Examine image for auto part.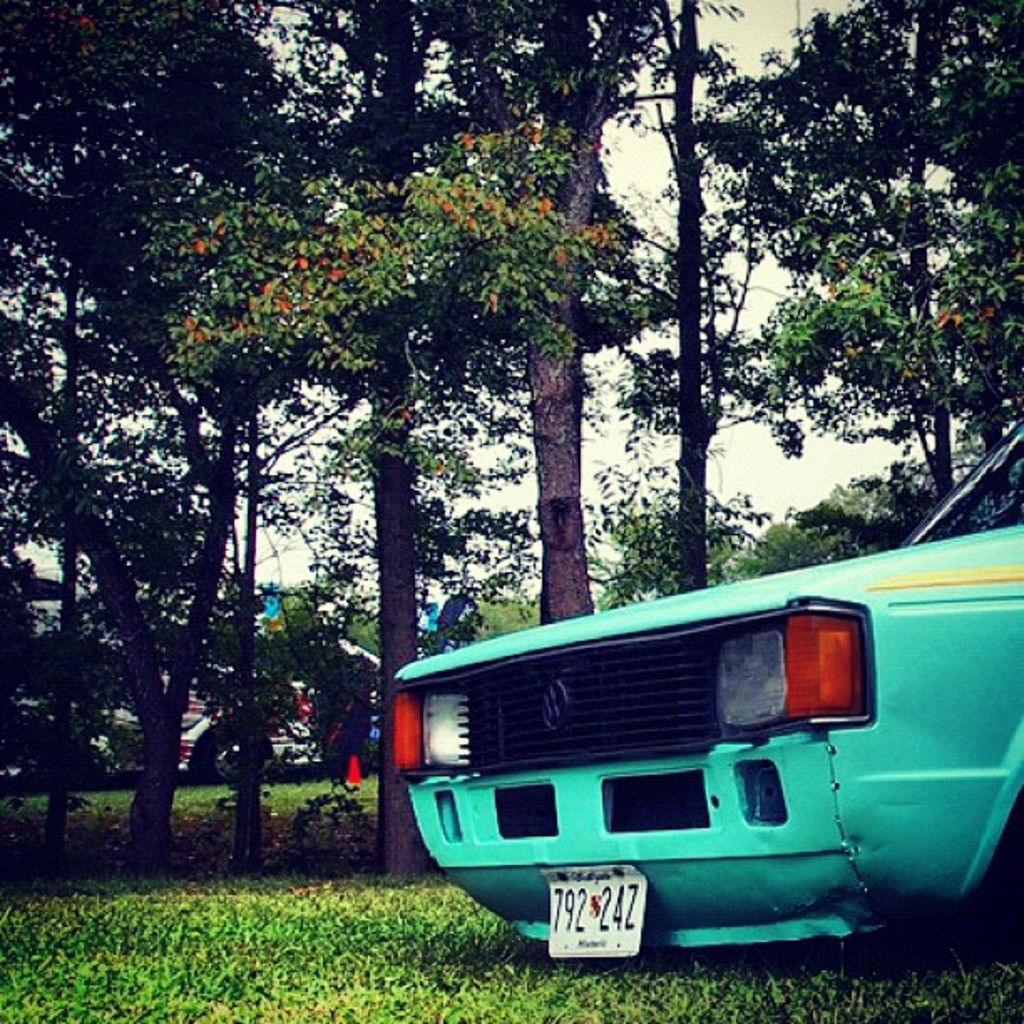
Examination result: Rect(395, 524, 1022, 929).
